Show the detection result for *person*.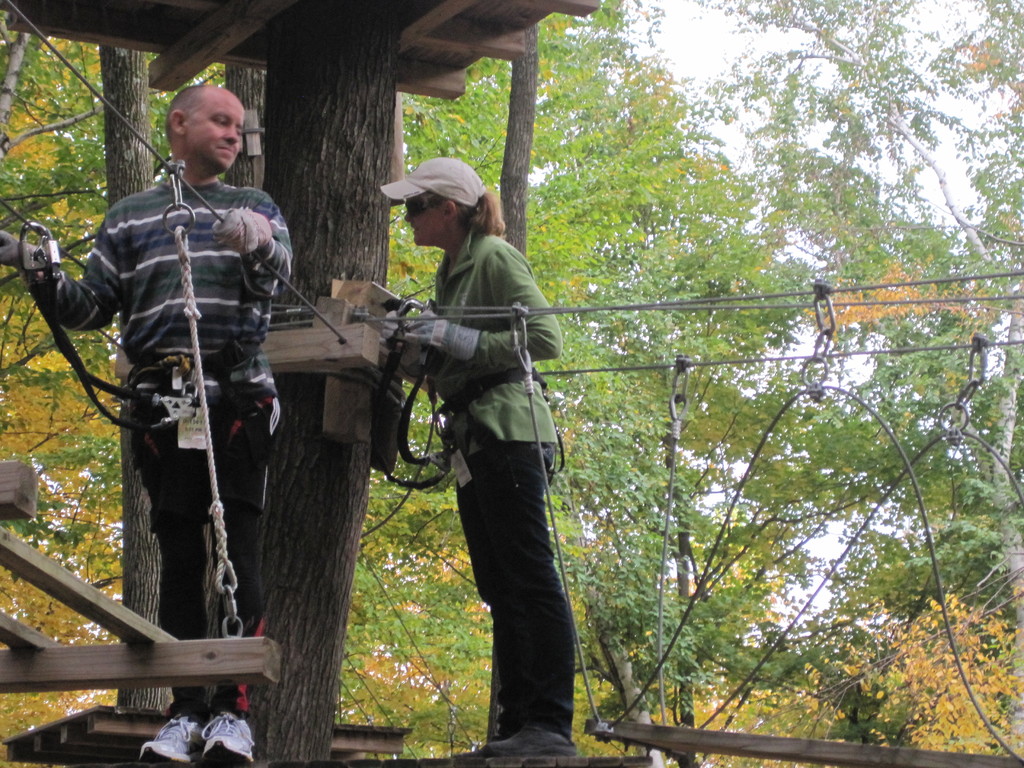
bbox=[389, 155, 575, 760].
